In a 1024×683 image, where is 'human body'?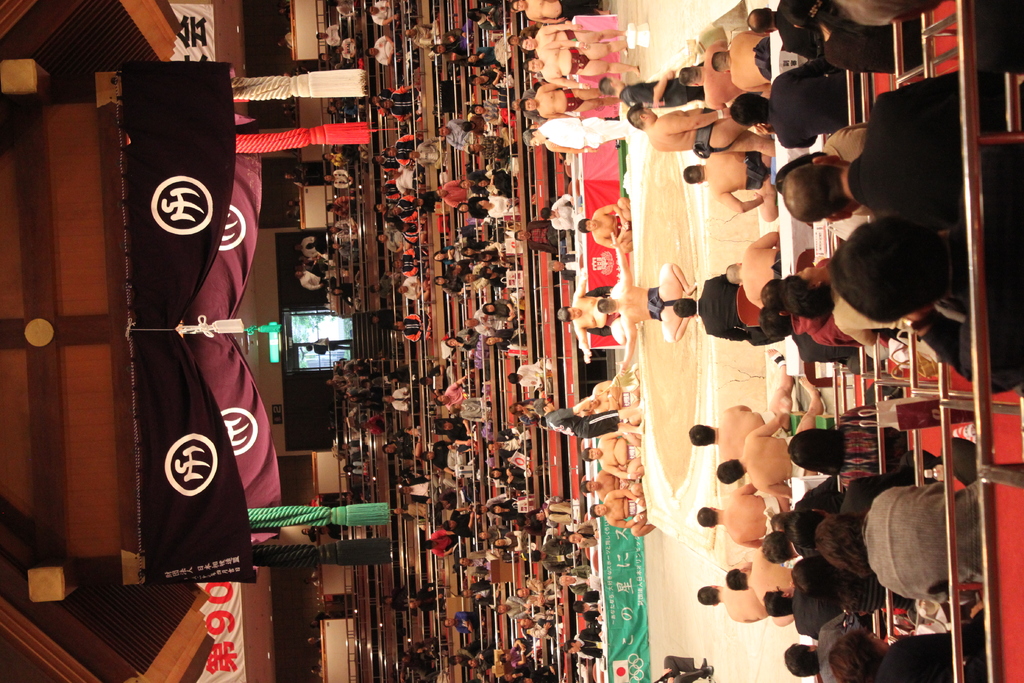
bbox(572, 568, 595, 591).
